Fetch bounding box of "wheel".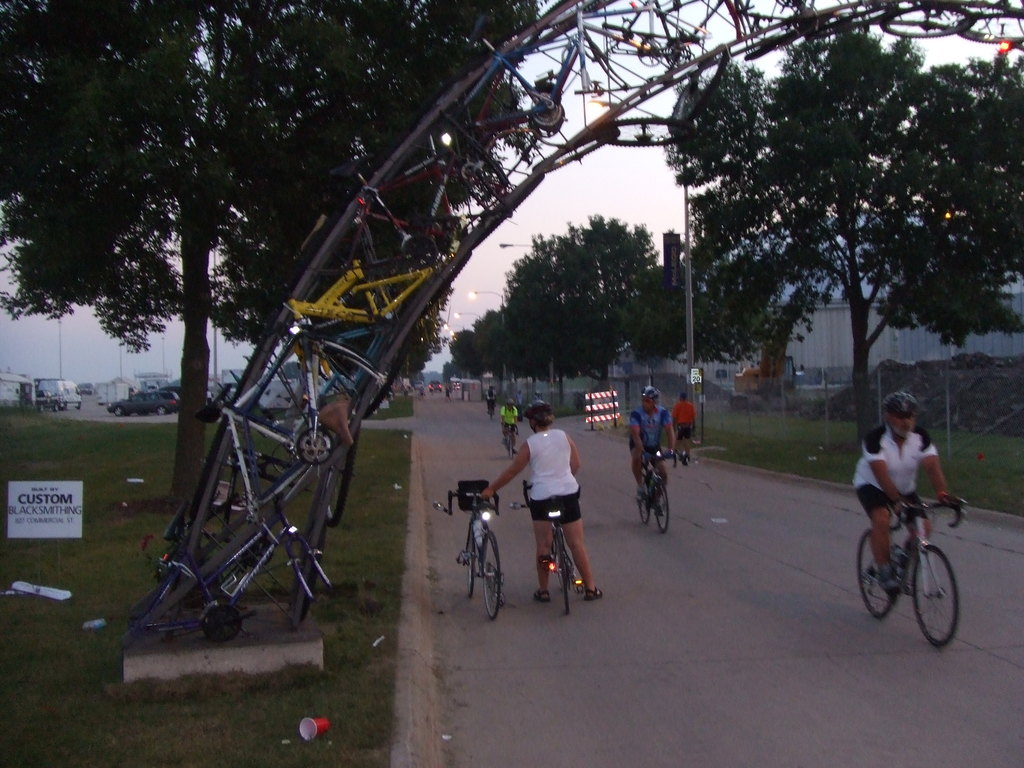
Bbox: 551, 532, 576, 612.
